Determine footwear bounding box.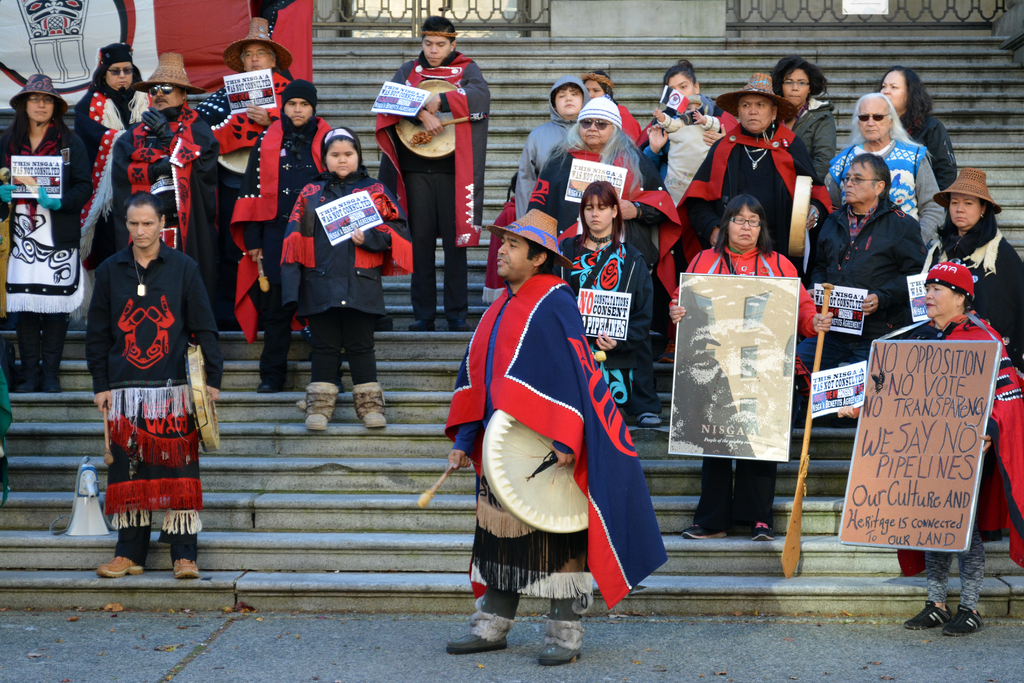
Determined: [left=408, top=317, right=434, bottom=333].
